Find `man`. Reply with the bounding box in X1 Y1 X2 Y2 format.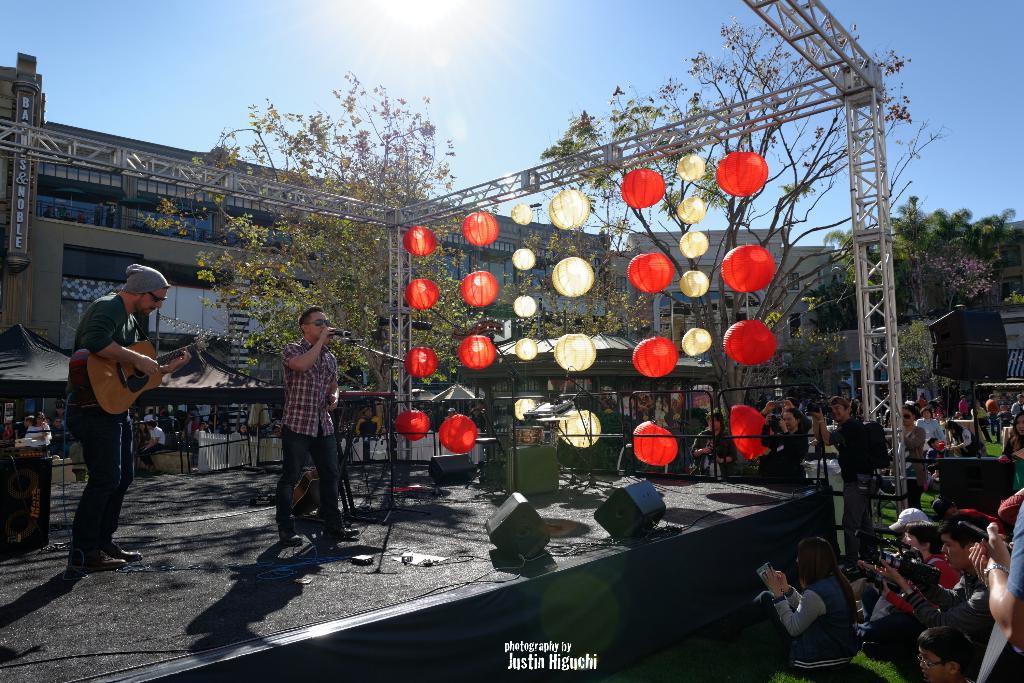
1011 393 1023 418.
